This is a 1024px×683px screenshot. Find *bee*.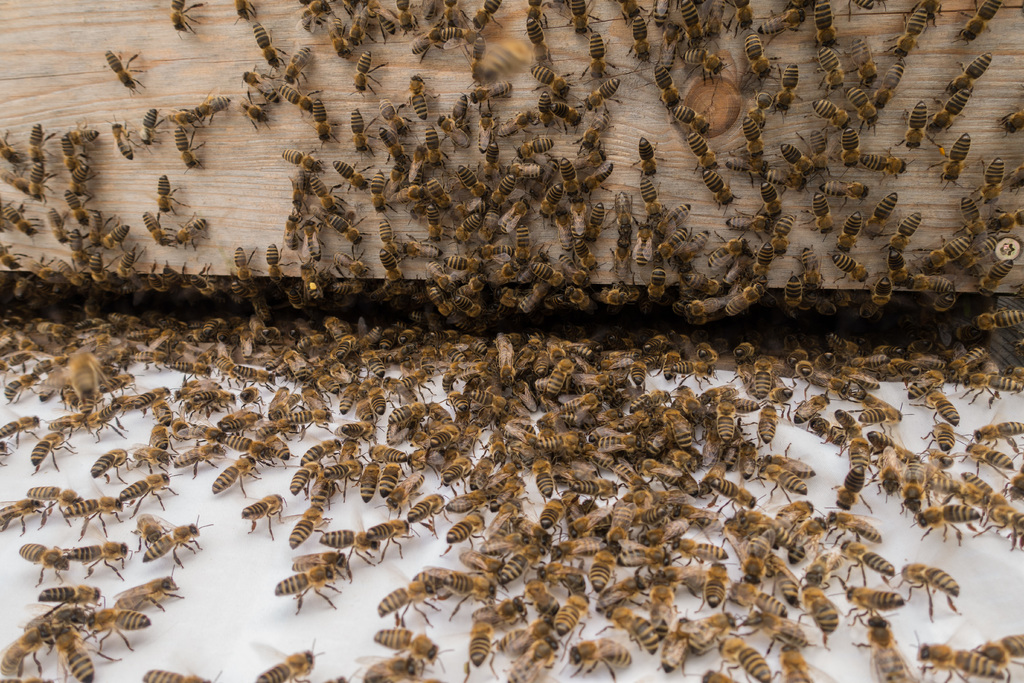
Bounding box: left=764, top=553, right=800, bottom=605.
